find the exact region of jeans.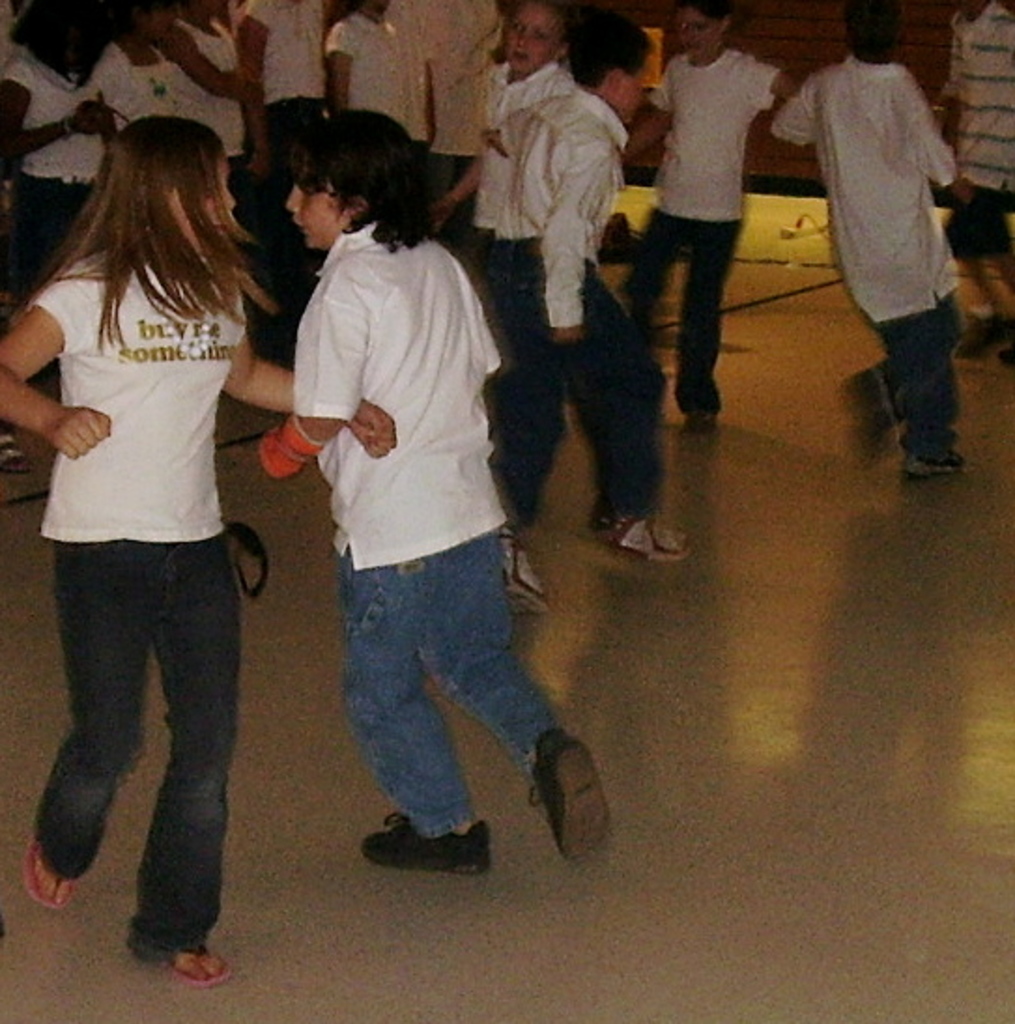
Exact region: region(271, 107, 329, 361).
